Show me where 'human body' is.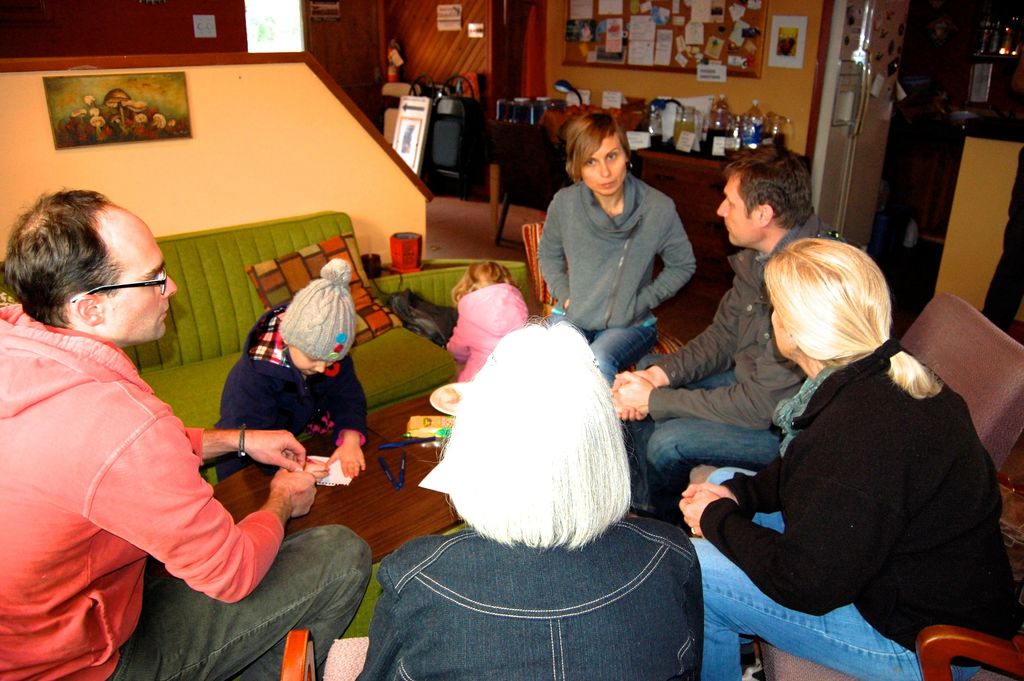
'human body' is at x1=534 y1=110 x2=696 y2=379.
